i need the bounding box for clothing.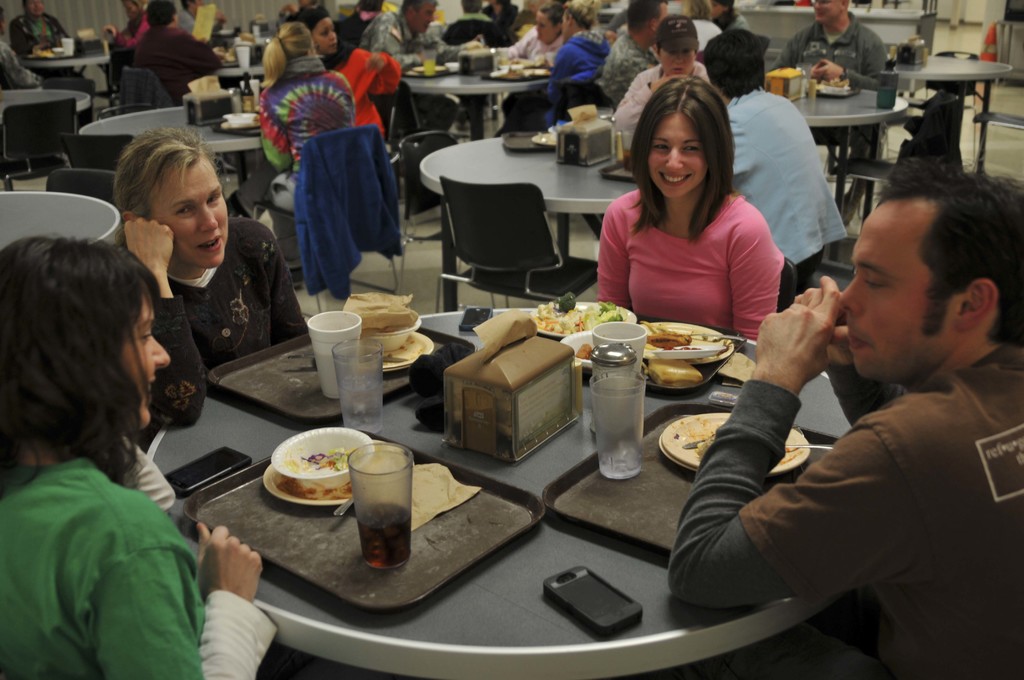
Here it is: select_region(255, 50, 361, 211).
